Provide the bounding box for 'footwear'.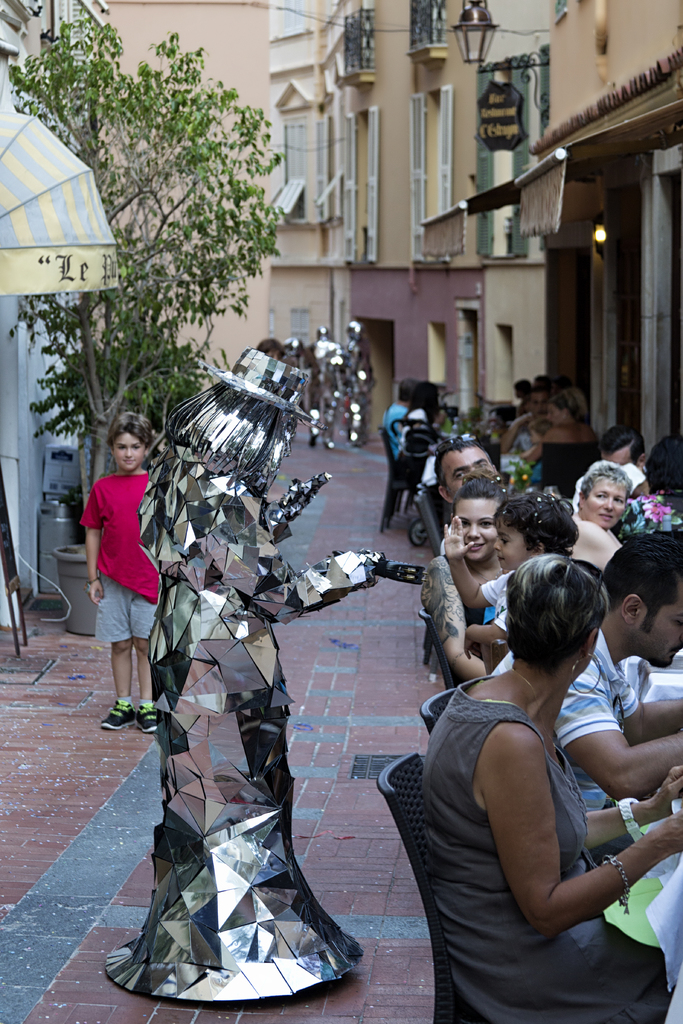
134/693/162/735.
